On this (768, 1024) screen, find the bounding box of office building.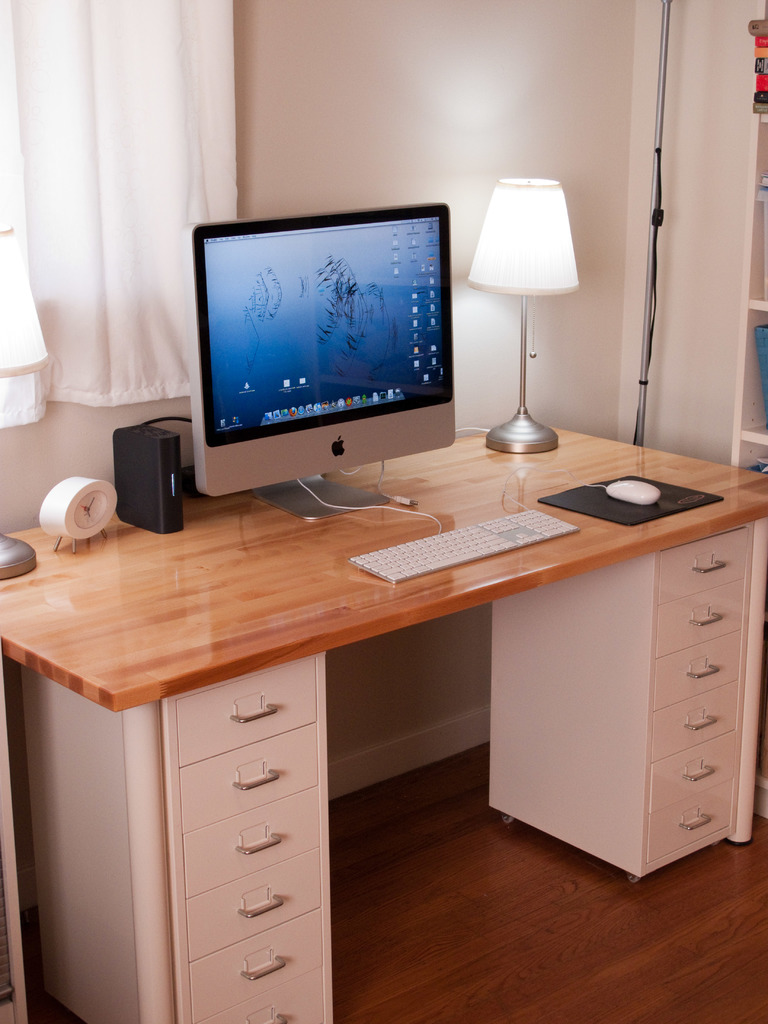
Bounding box: BBox(4, 31, 767, 1004).
